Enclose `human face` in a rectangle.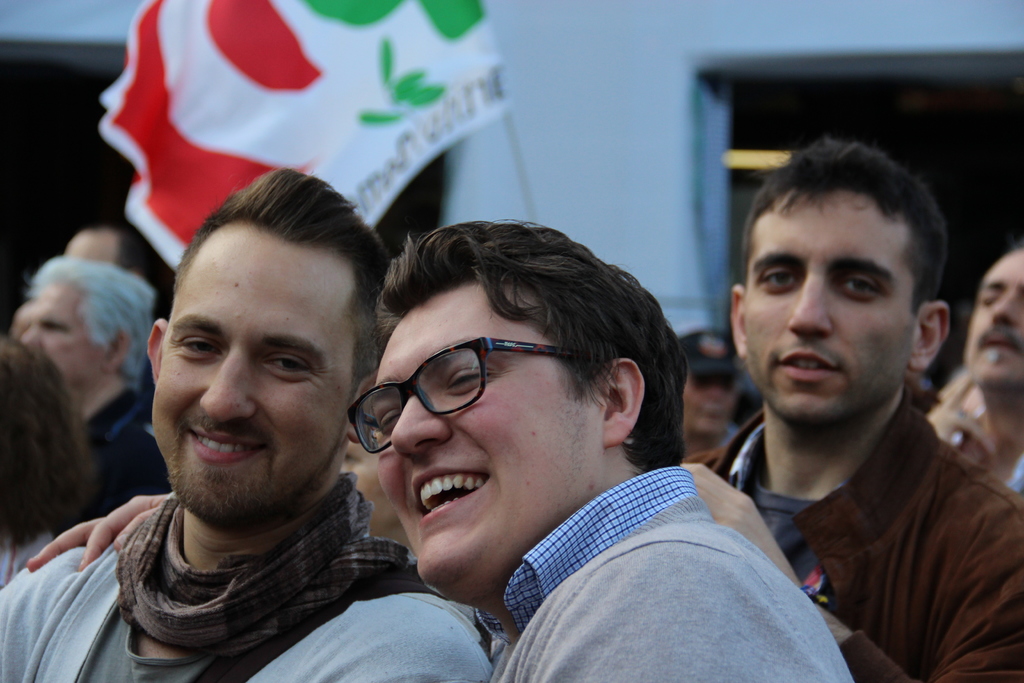
locate(964, 246, 1023, 388).
